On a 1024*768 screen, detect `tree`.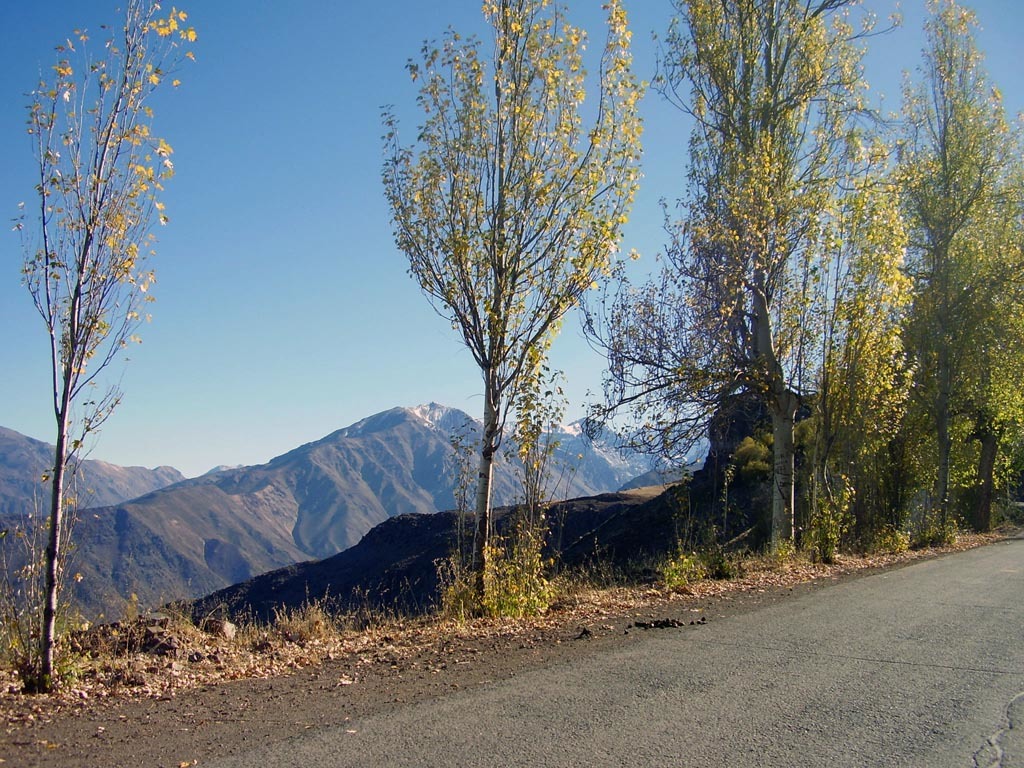
select_region(593, 17, 936, 608).
